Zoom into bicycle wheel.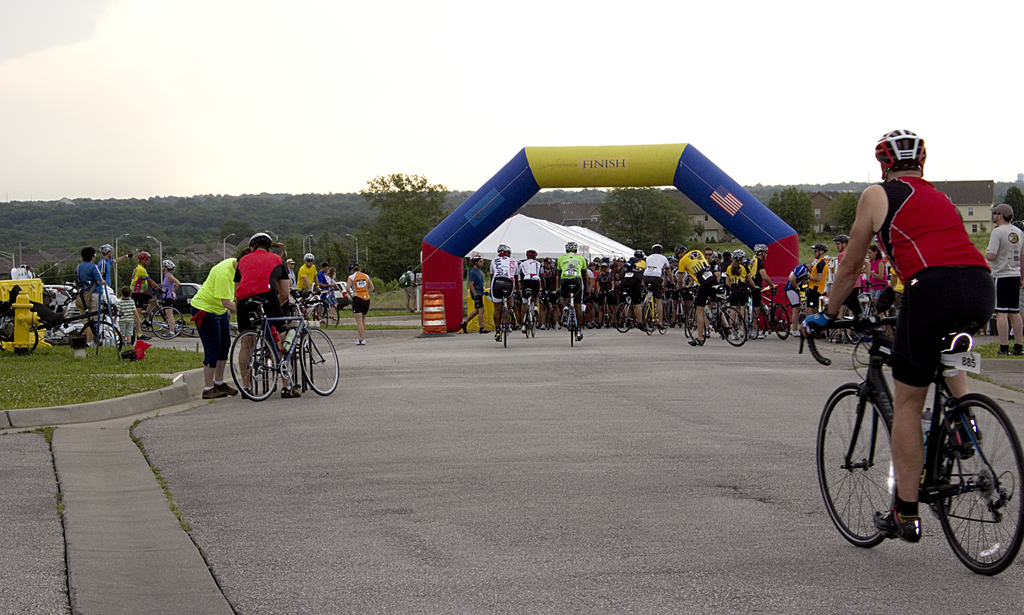
Zoom target: (559, 300, 568, 330).
